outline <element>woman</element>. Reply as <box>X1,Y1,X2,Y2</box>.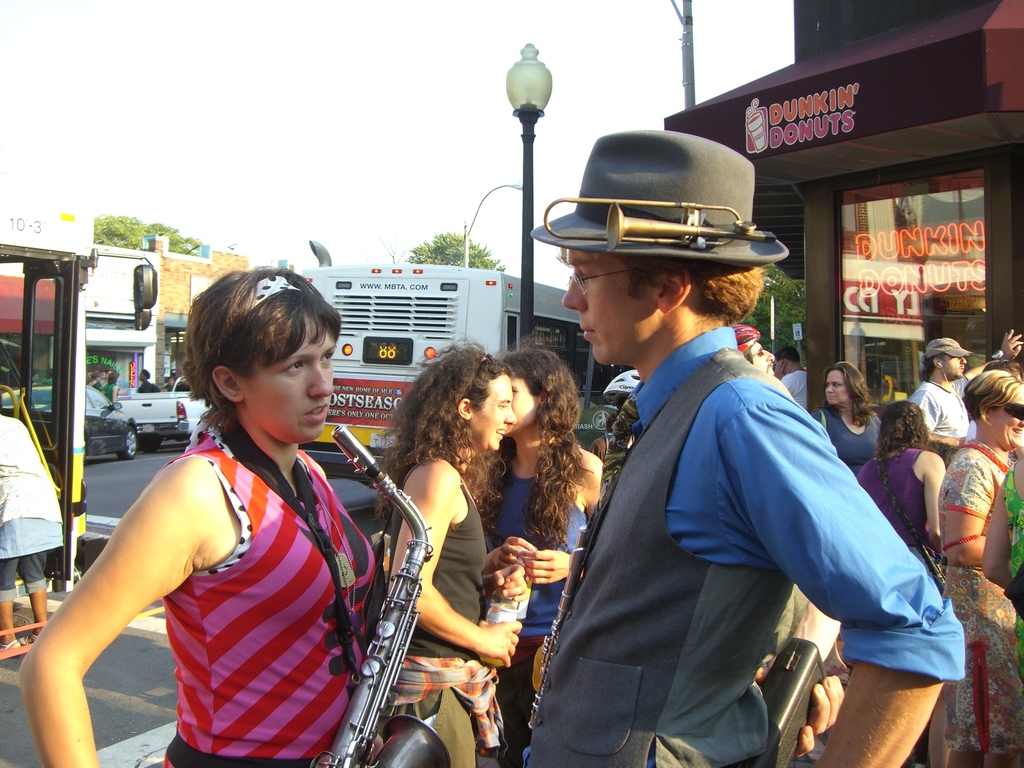
<box>928,365,1023,767</box>.
